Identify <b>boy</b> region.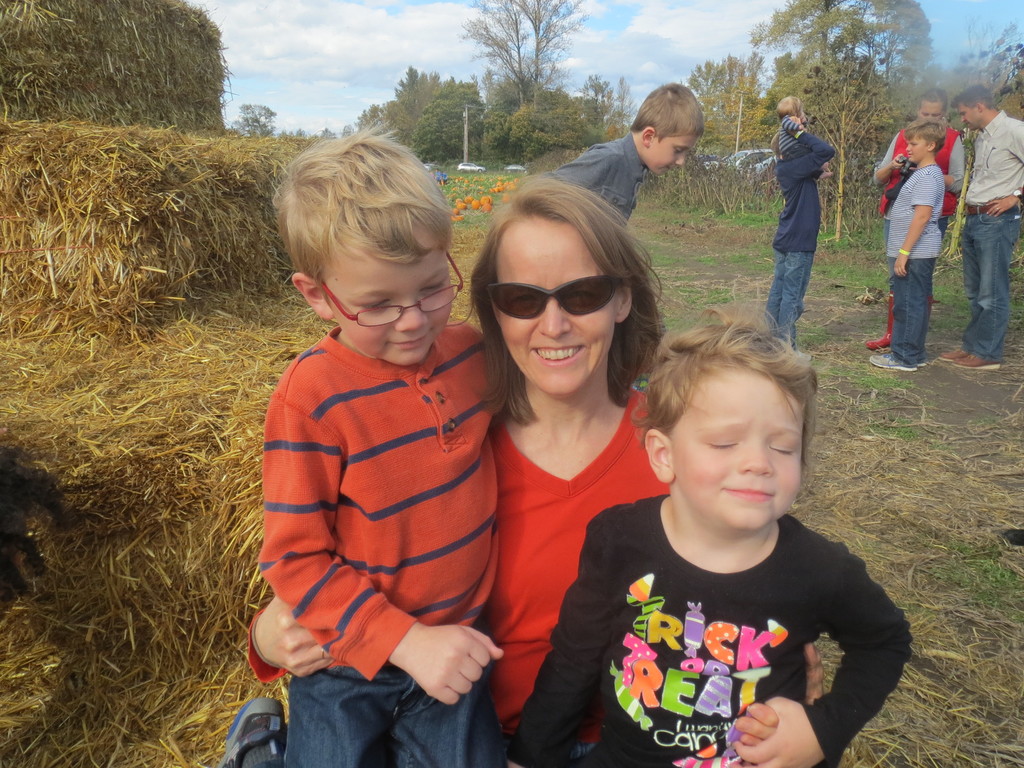
Region: left=755, top=119, right=835, bottom=349.
